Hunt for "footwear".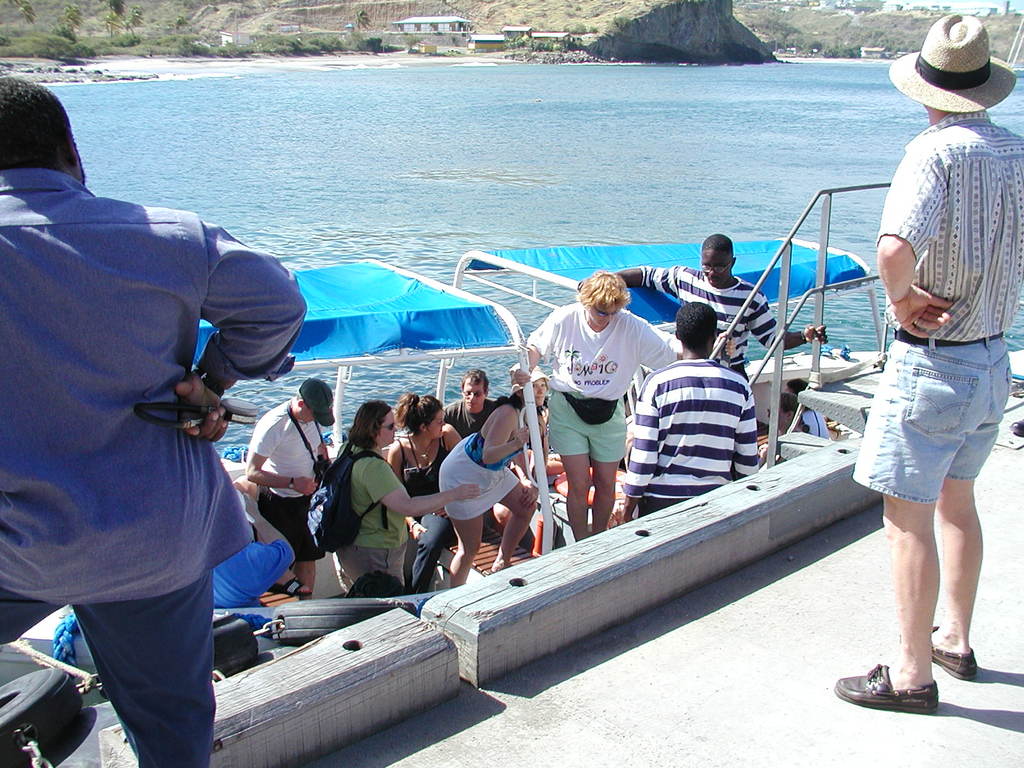
Hunted down at bbox=[270, 574, 311, 598].
